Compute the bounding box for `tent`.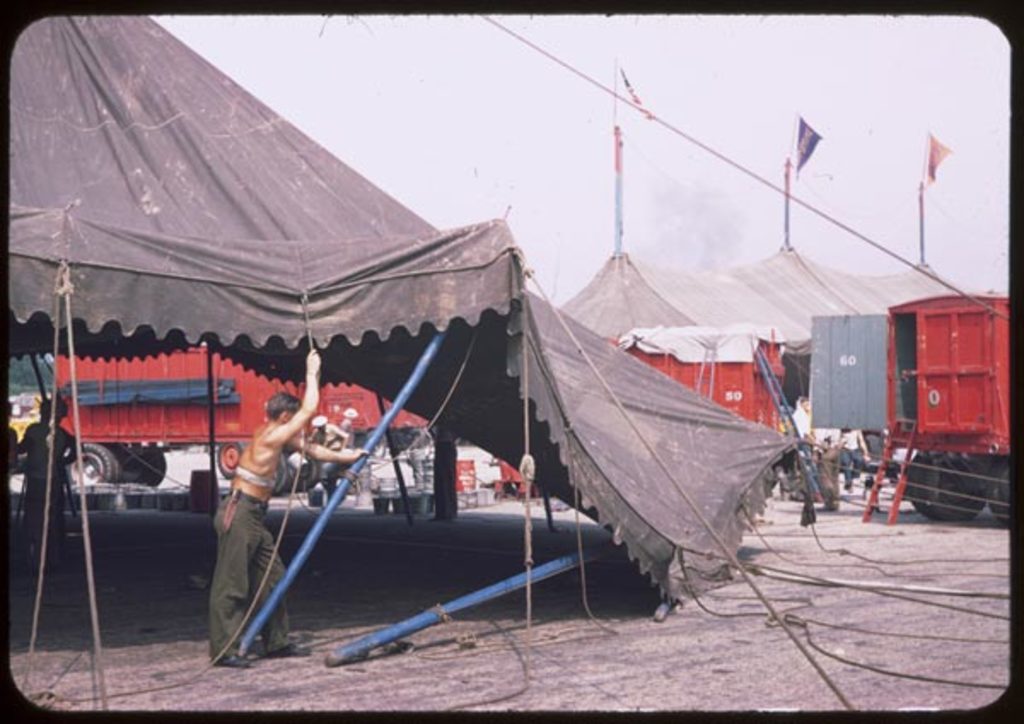
[left=43, top=67, right=826, bottom=676].
